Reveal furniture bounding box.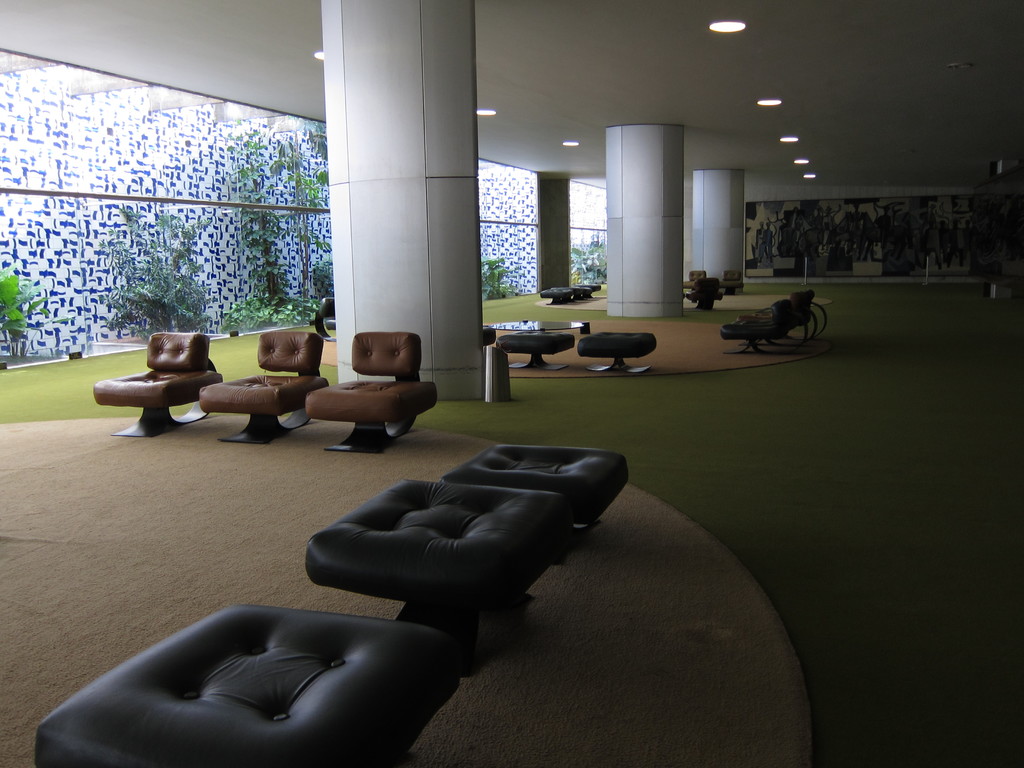
Revealed: locate(303, 328, 431, 449).
